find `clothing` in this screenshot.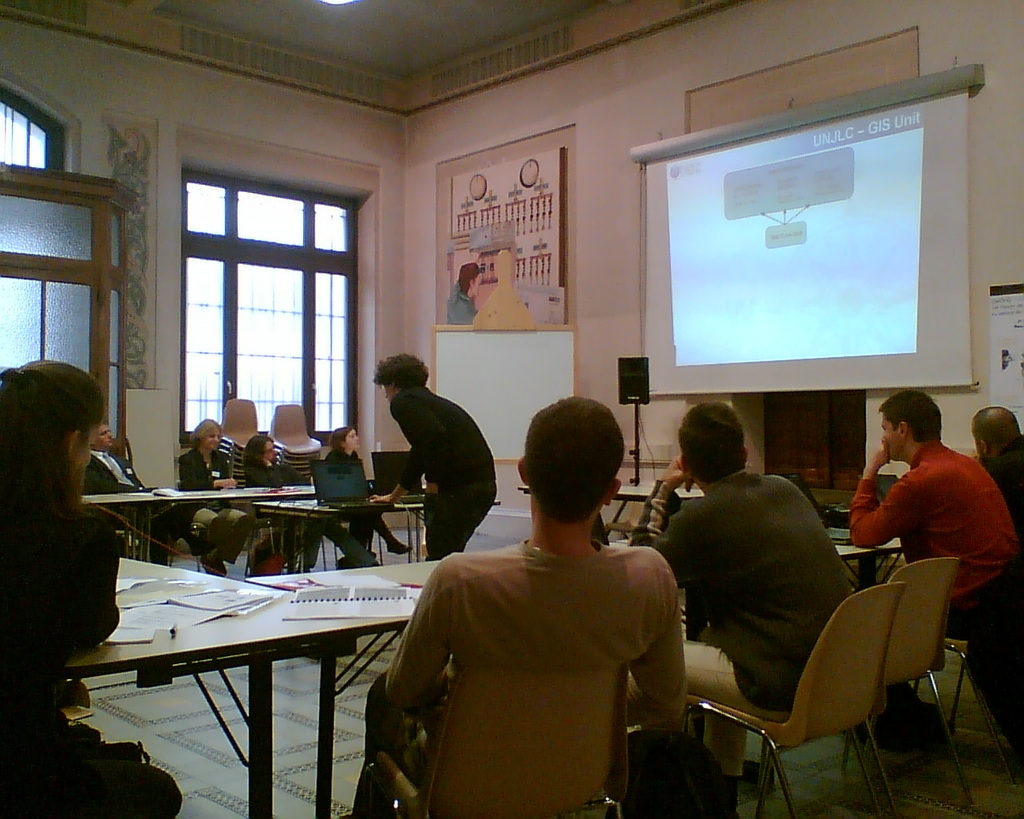
The bounding box for `clothing` is select_region(368, 527, 694, 818).
